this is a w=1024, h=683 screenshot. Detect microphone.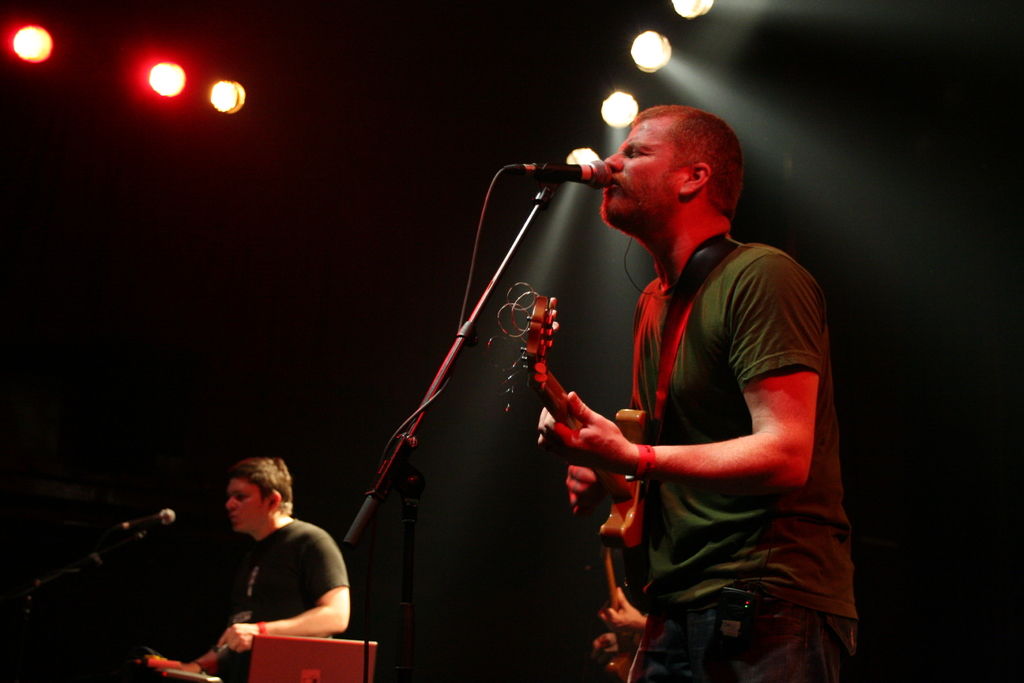
BBox(490, 156, 619, 194).
